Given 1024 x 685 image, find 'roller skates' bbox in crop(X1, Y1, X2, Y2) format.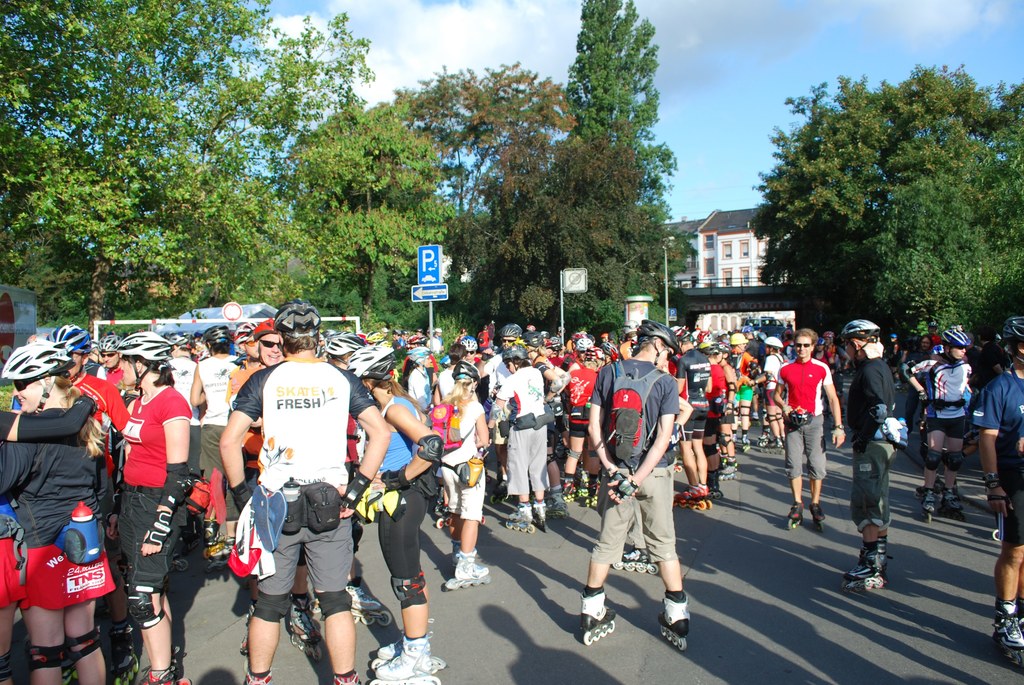
crop(809, 504, 828, 529).
